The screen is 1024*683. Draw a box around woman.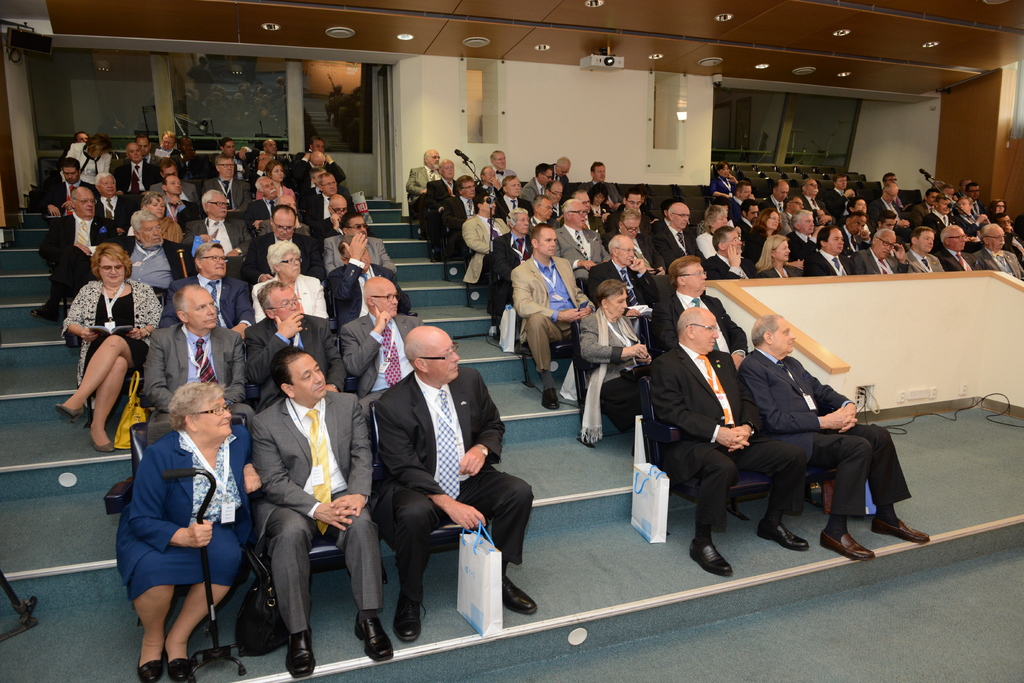
574:276:645:405.
